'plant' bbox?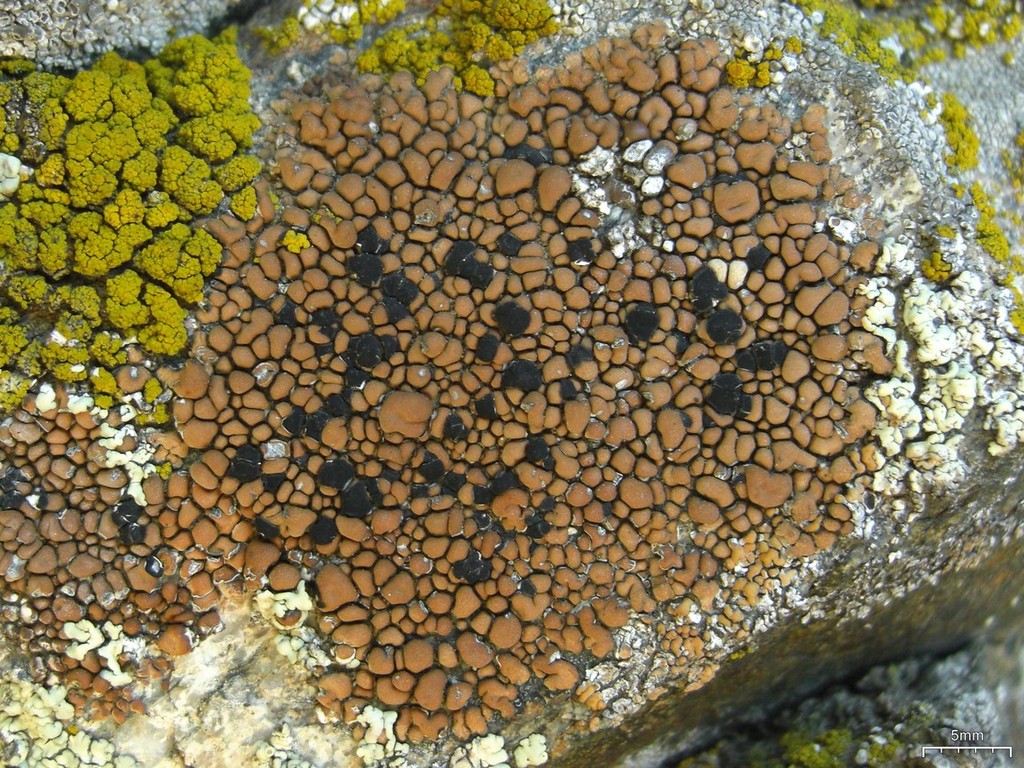
select_region(463, 18, 484, 50)
